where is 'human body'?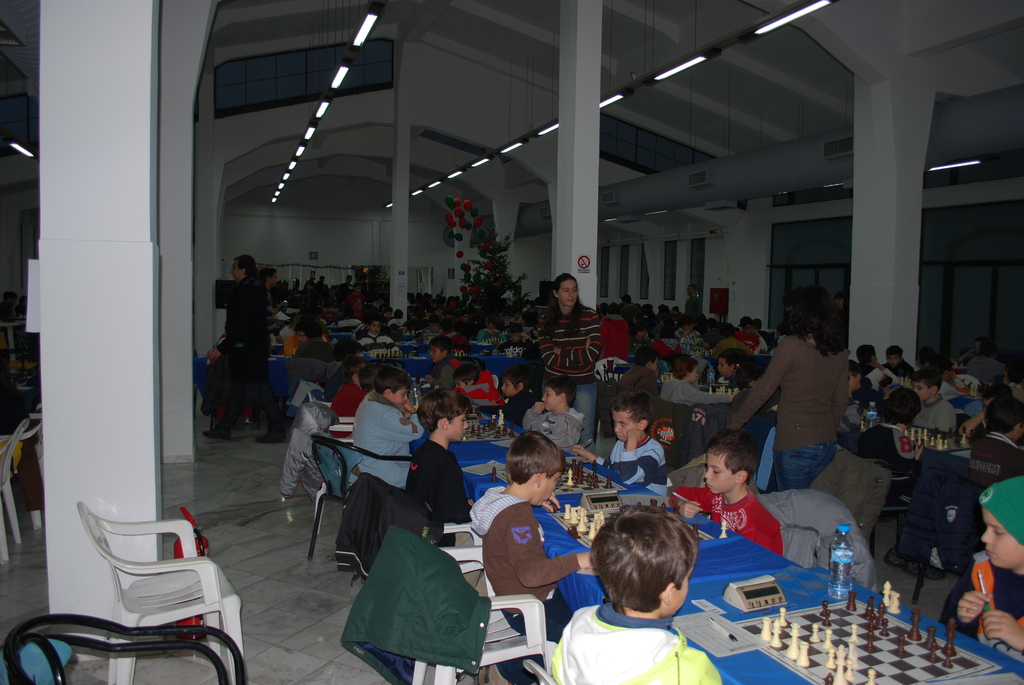
[856, 387, 943, 578].
